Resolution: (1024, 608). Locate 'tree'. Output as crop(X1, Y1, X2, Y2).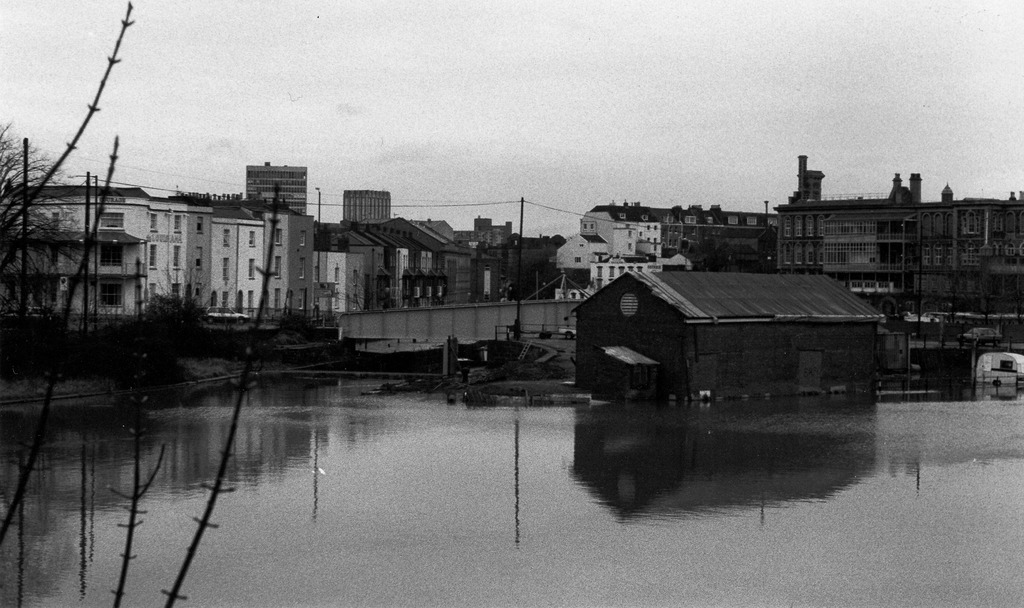
crop(334, 269, 409, 309).
